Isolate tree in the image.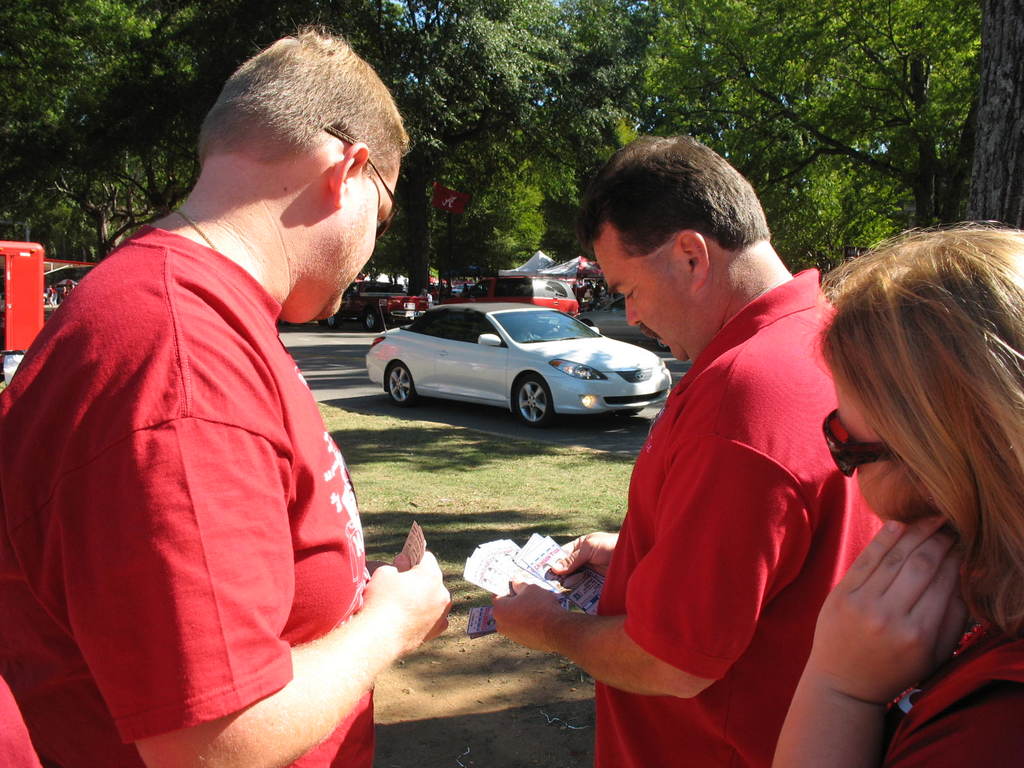
Isolated region: (0, 0, 204, 258).
